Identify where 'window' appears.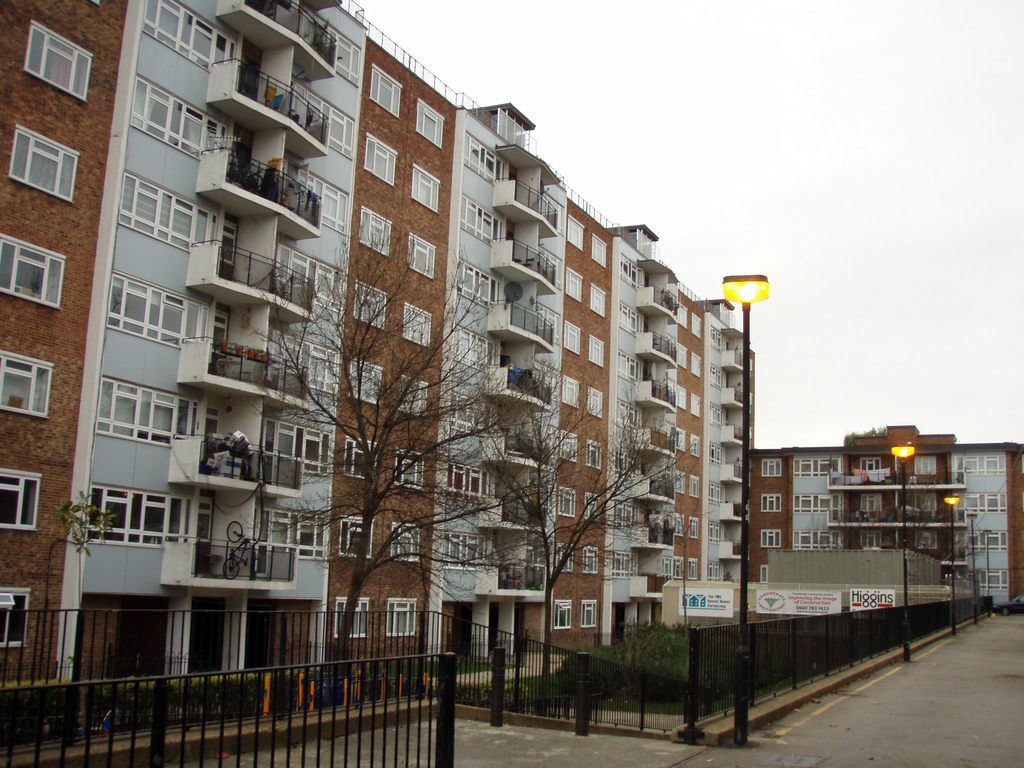
Appears at <region>553, 542, 573, 572</region>.
